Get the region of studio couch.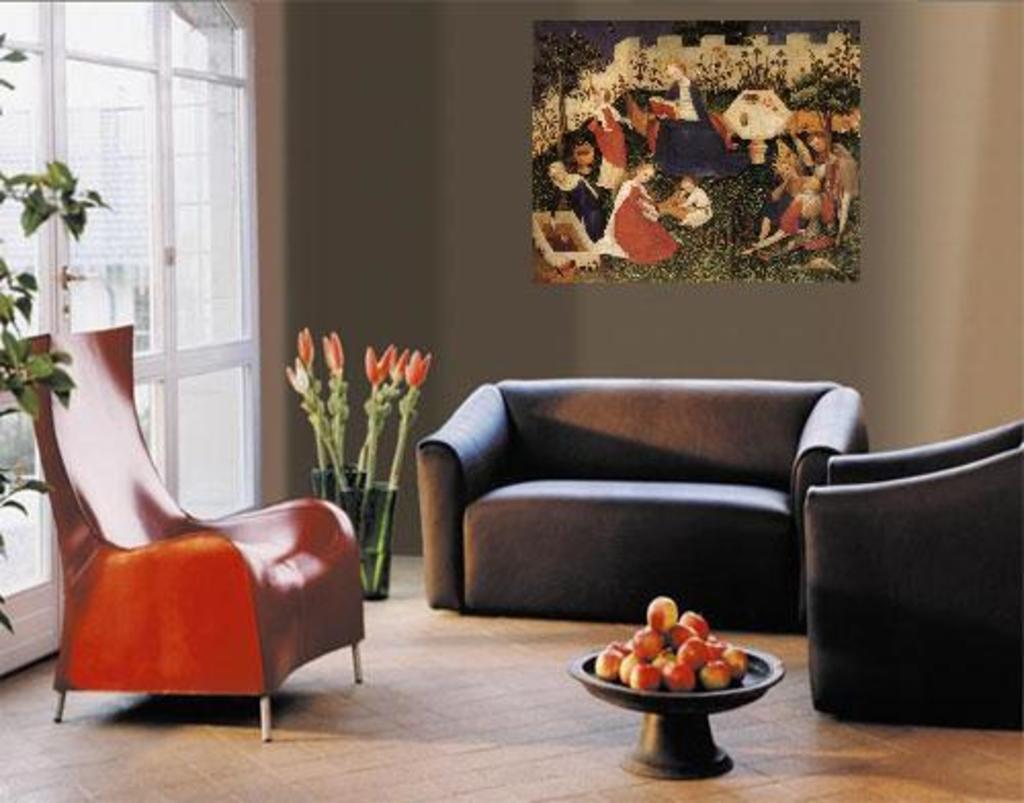
{"left": 0, "top": 322, "right": 362, "bottom": 739}.
